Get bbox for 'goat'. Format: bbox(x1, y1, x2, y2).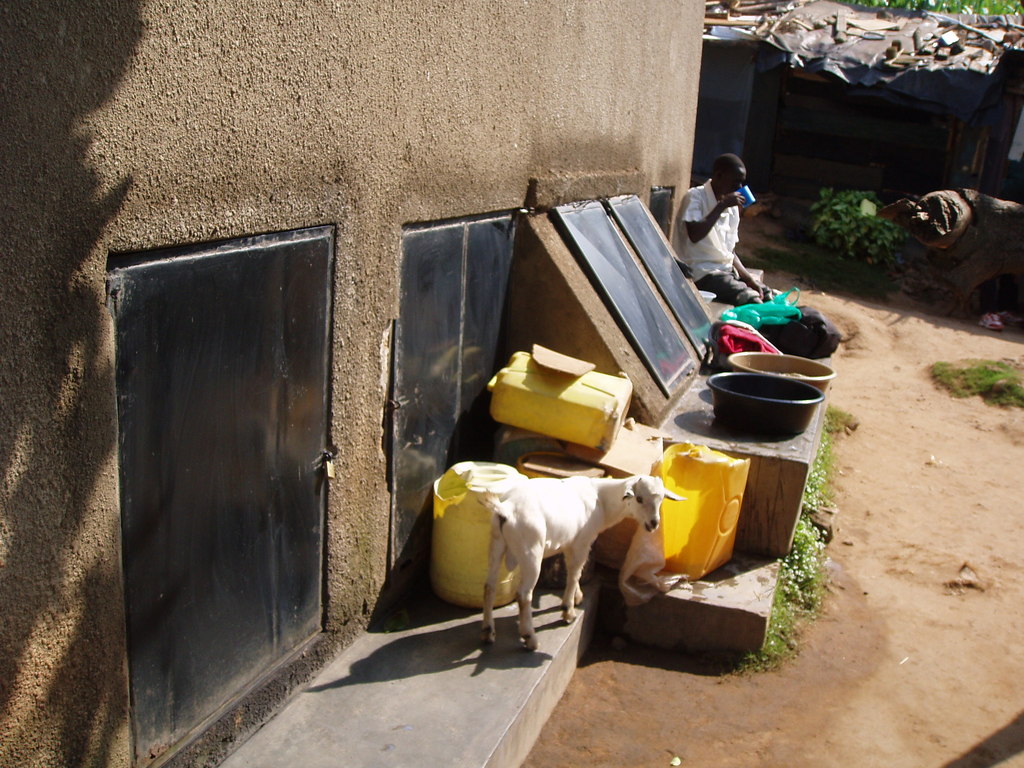
bbox(442, 450, 655, 652).
